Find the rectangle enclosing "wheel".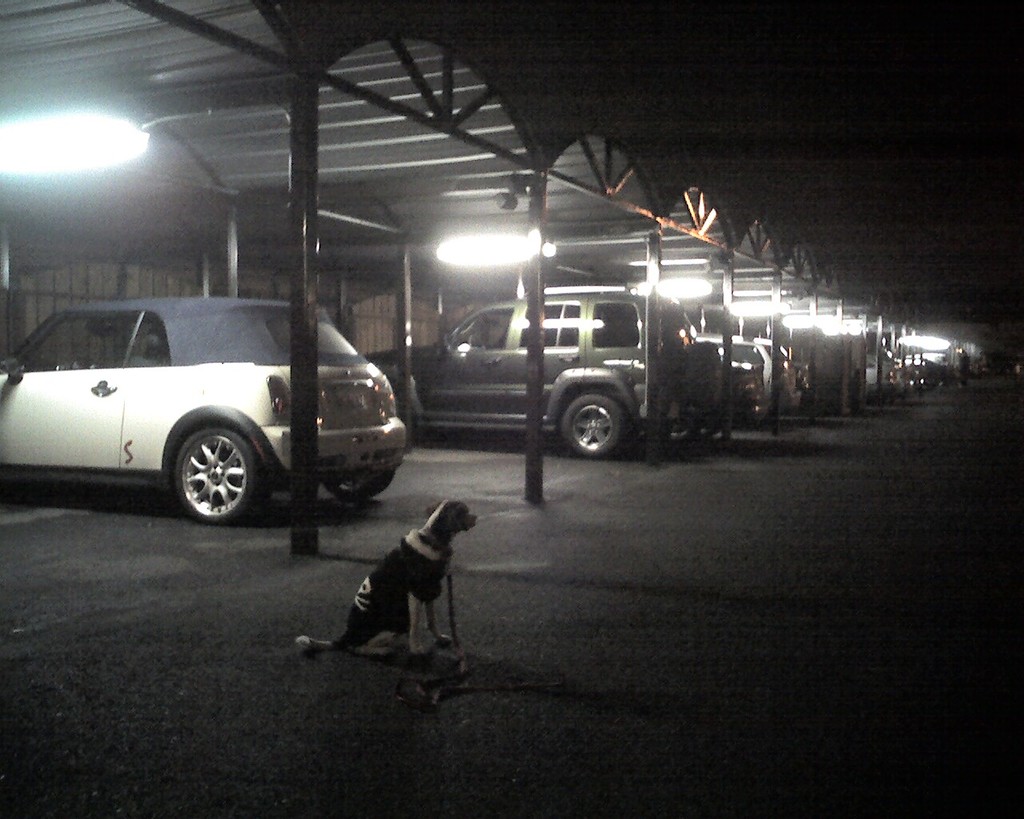
x1=545 y1=377 x2=638 y2=465.
